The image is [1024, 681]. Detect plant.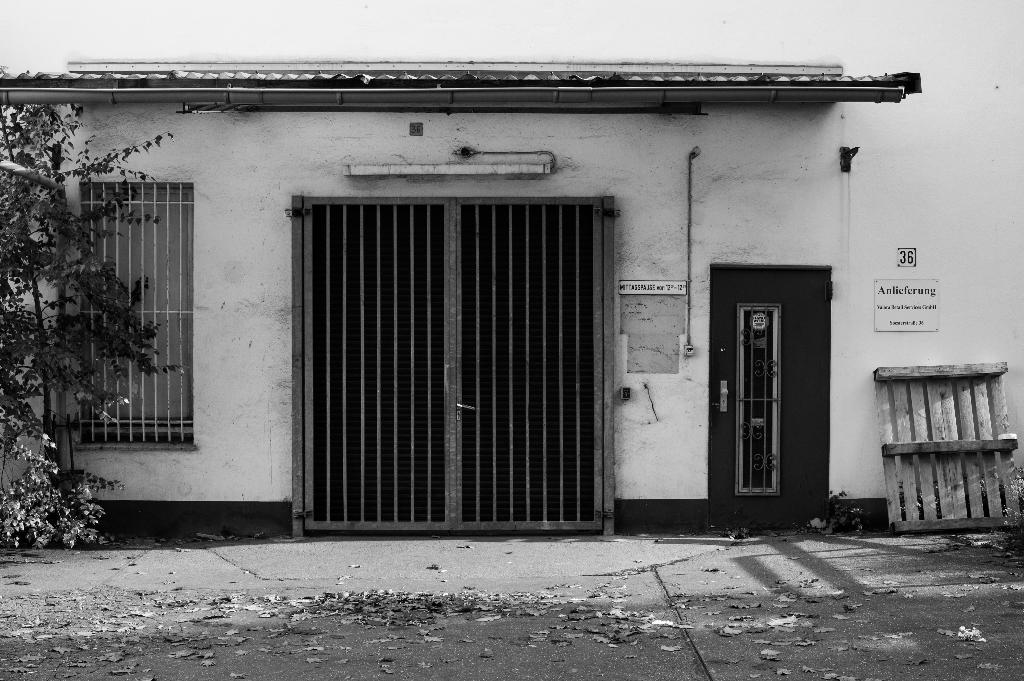
Detection: region(0, 435, 102, 548).
